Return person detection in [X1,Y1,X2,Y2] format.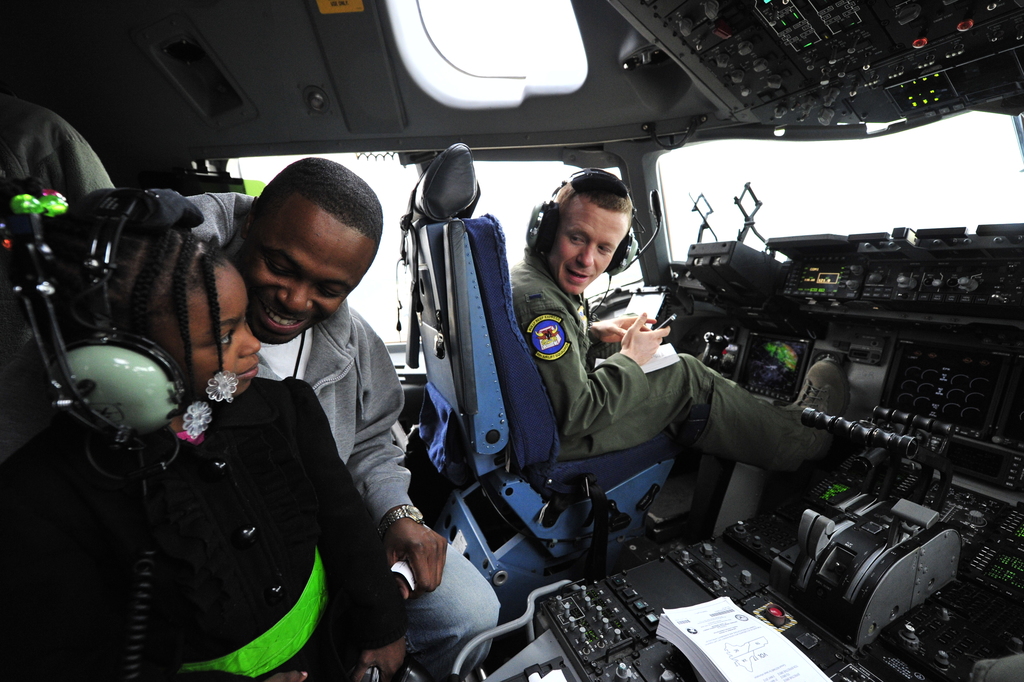
[223,155,497,681].
